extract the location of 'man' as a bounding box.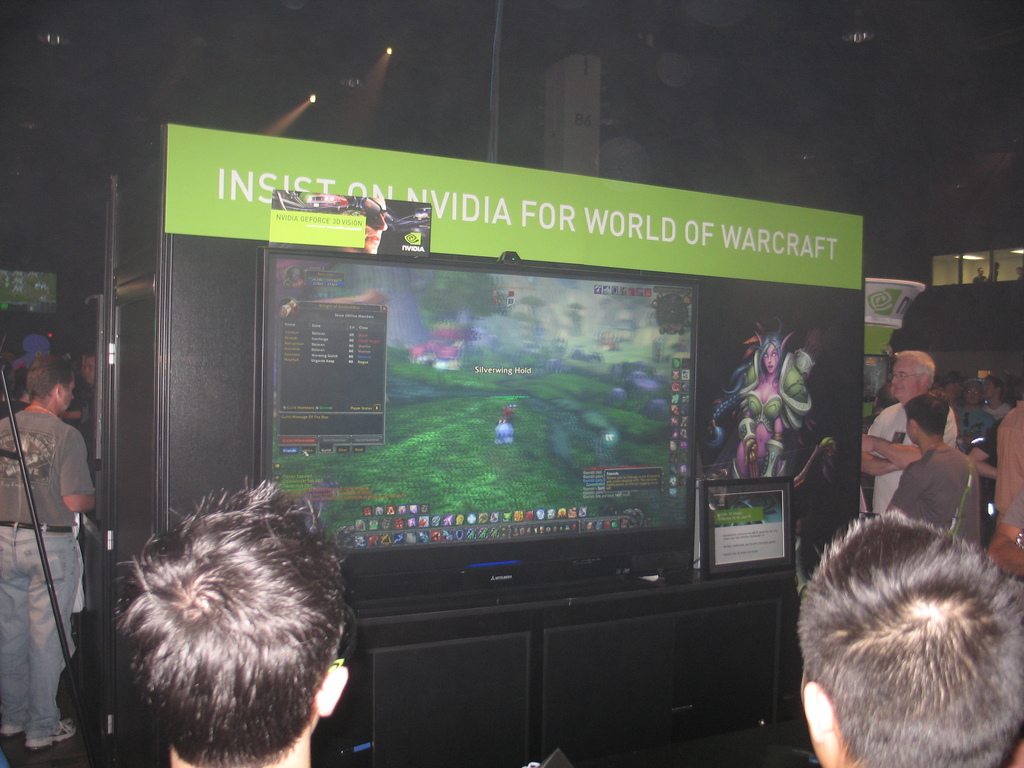
bbox(1014, 268, 1023, 279).
